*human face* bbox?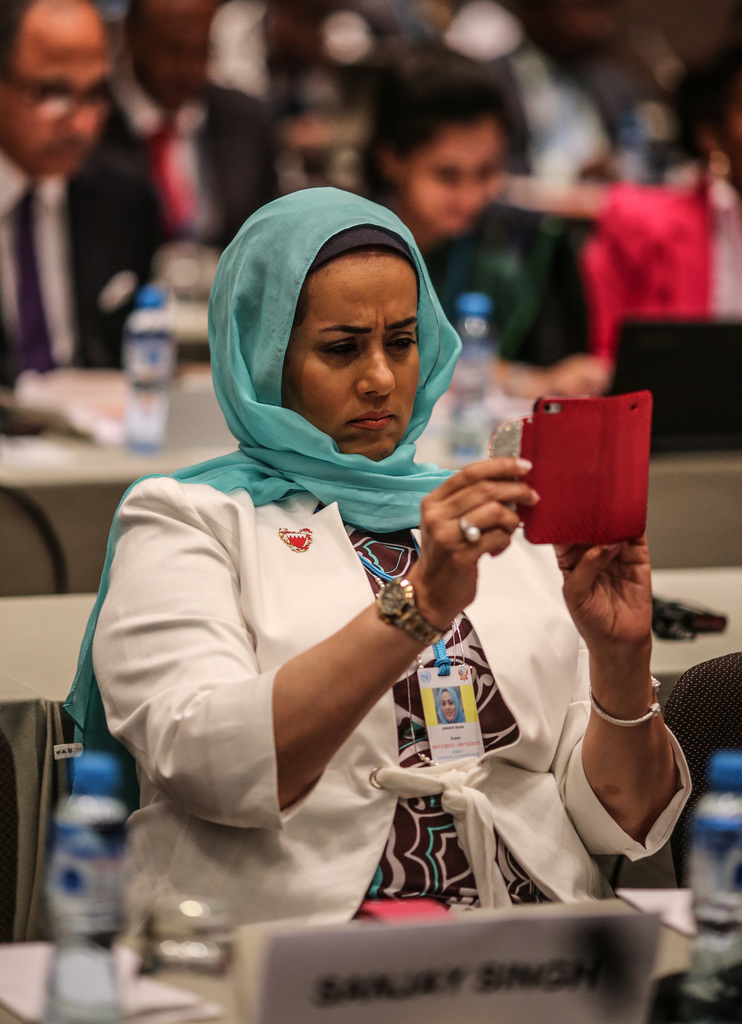
[130,2,221,102]
